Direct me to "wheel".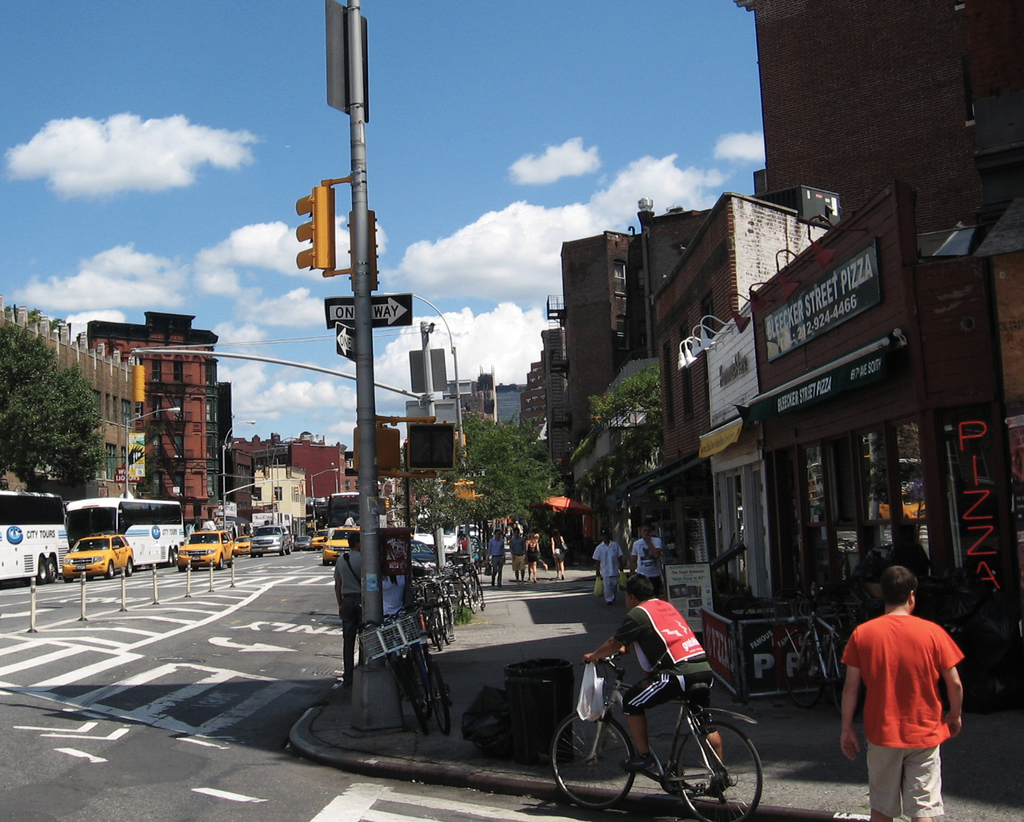
Direction: [280,542,291,554].
